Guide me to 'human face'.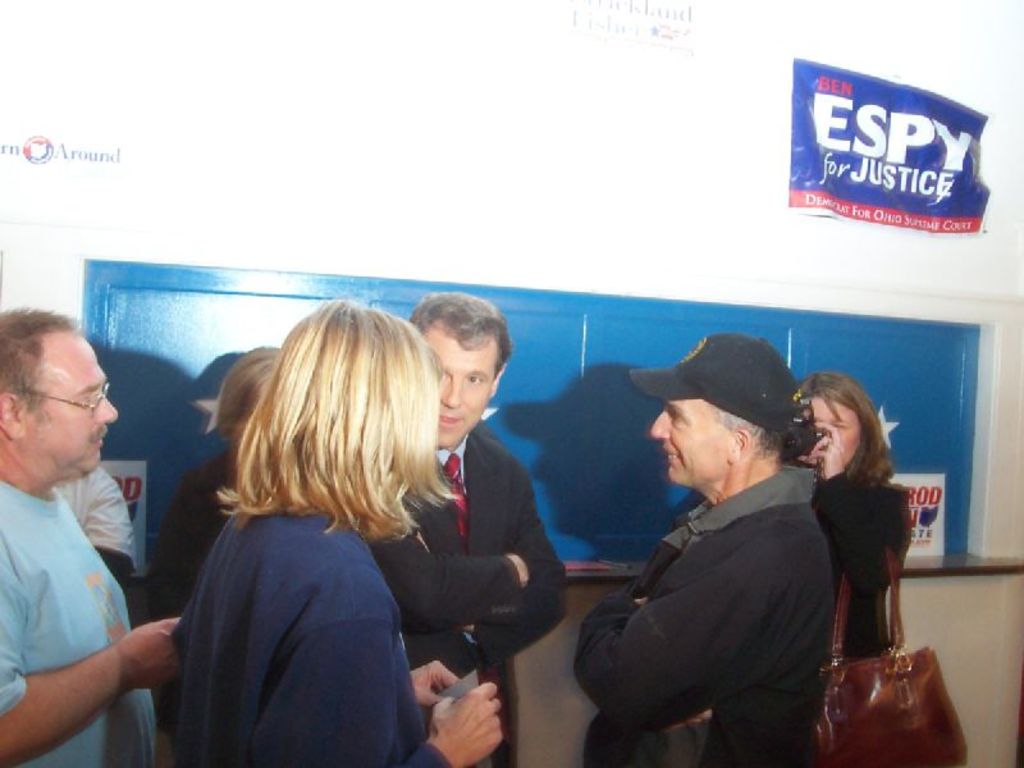
Guidance: 27, 326, 115, 474.
